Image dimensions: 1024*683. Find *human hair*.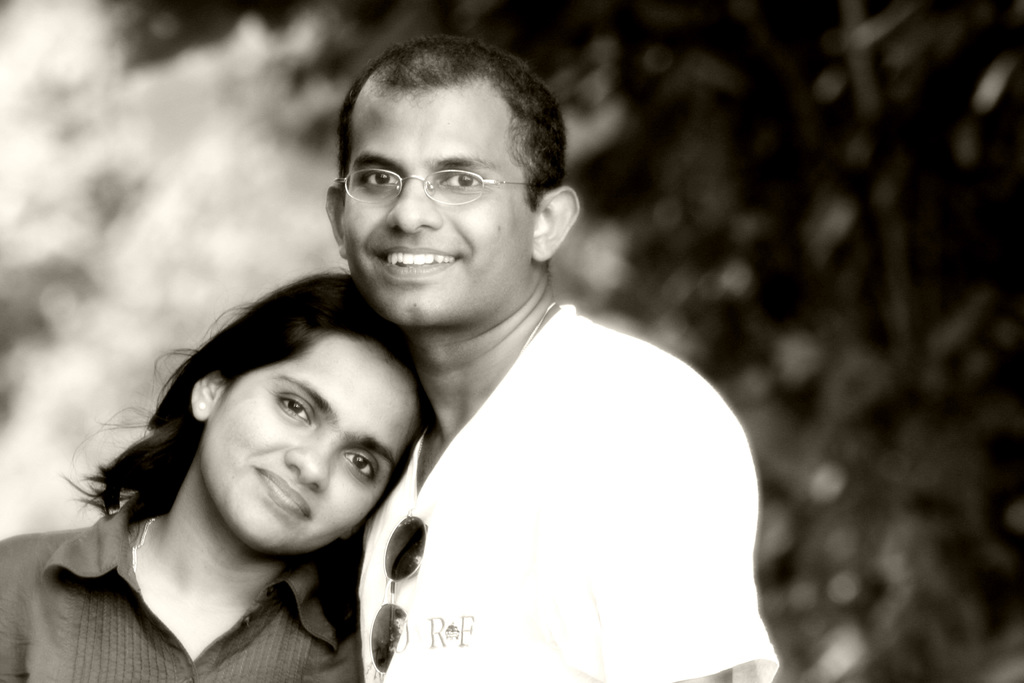
{"x1": 335, "y1": 31, "x2": 572, "y2": 215}.
